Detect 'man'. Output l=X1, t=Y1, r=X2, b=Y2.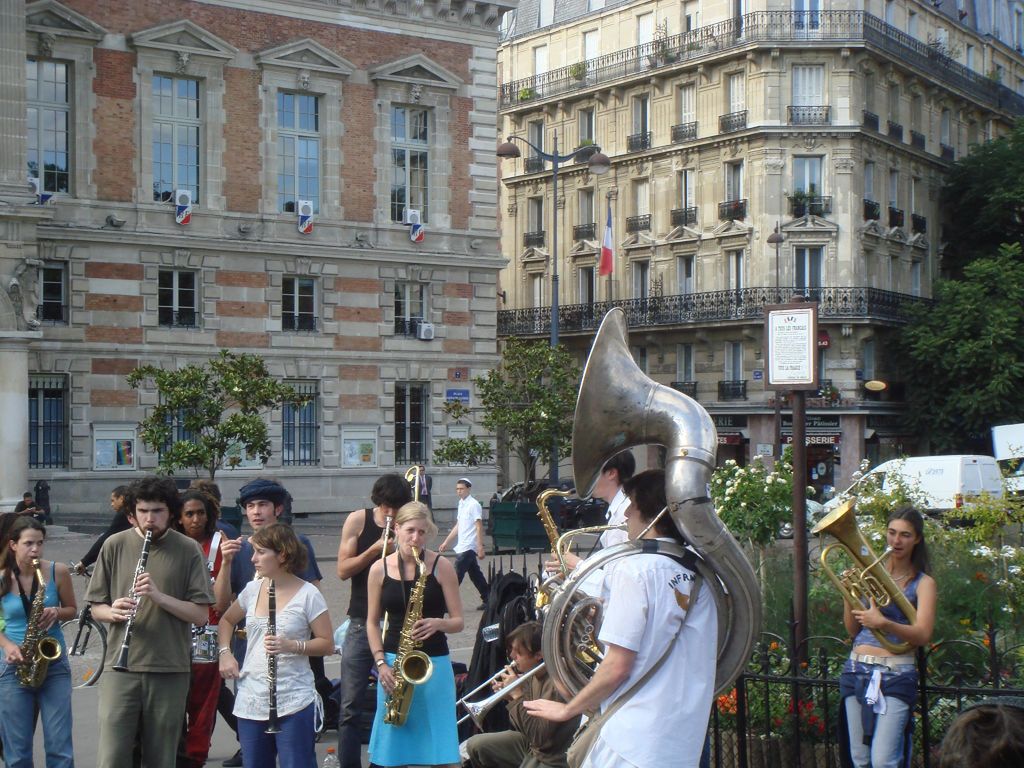
l=13, t=491, r=50, b=531.
